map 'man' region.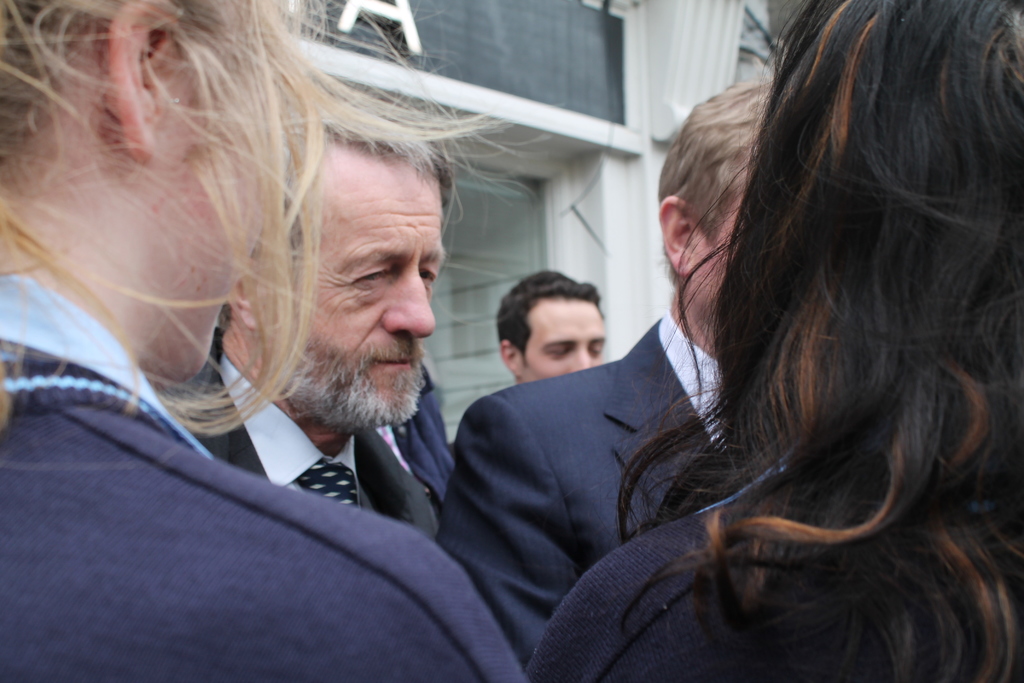
Mapped to bbox=(159, 81, 440, 553).
